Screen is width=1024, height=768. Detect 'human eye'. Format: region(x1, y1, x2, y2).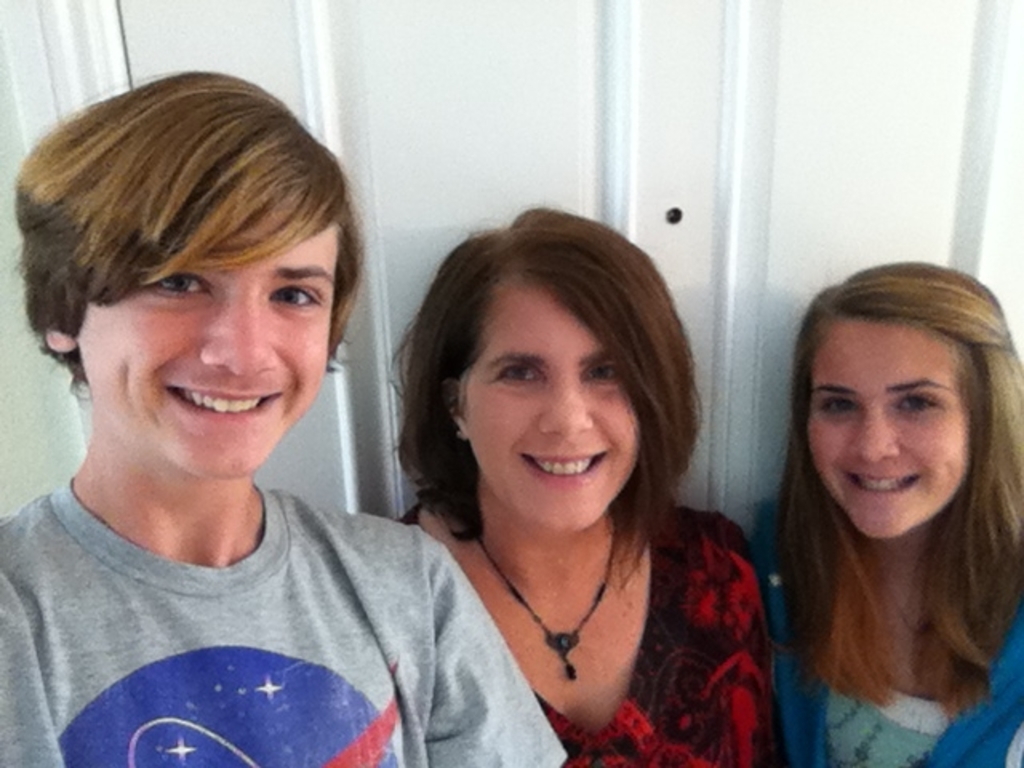
region(818, 395, 859, 418).
